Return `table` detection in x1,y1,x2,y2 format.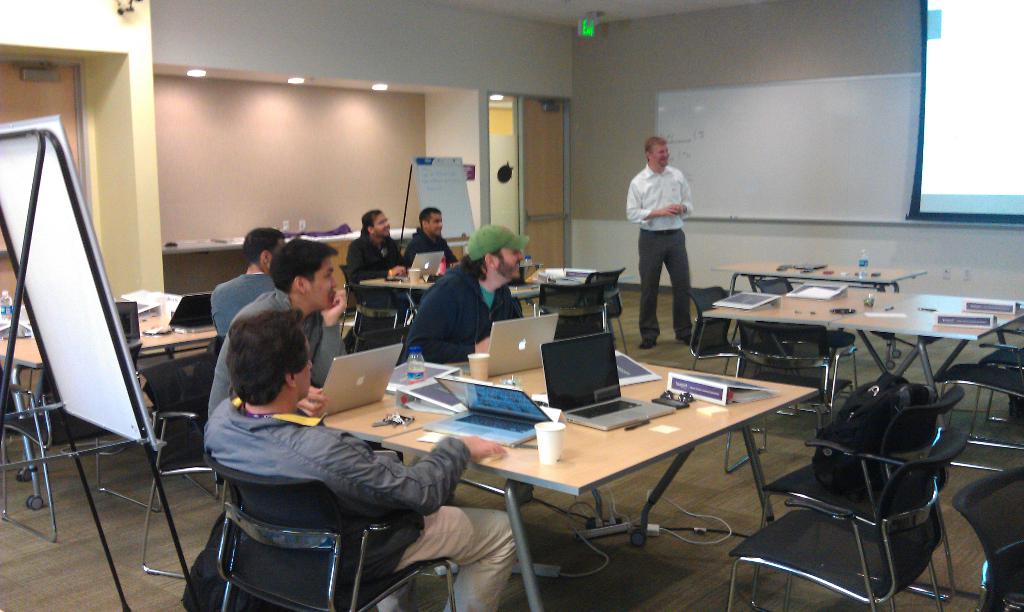
699,298,1023,428.
